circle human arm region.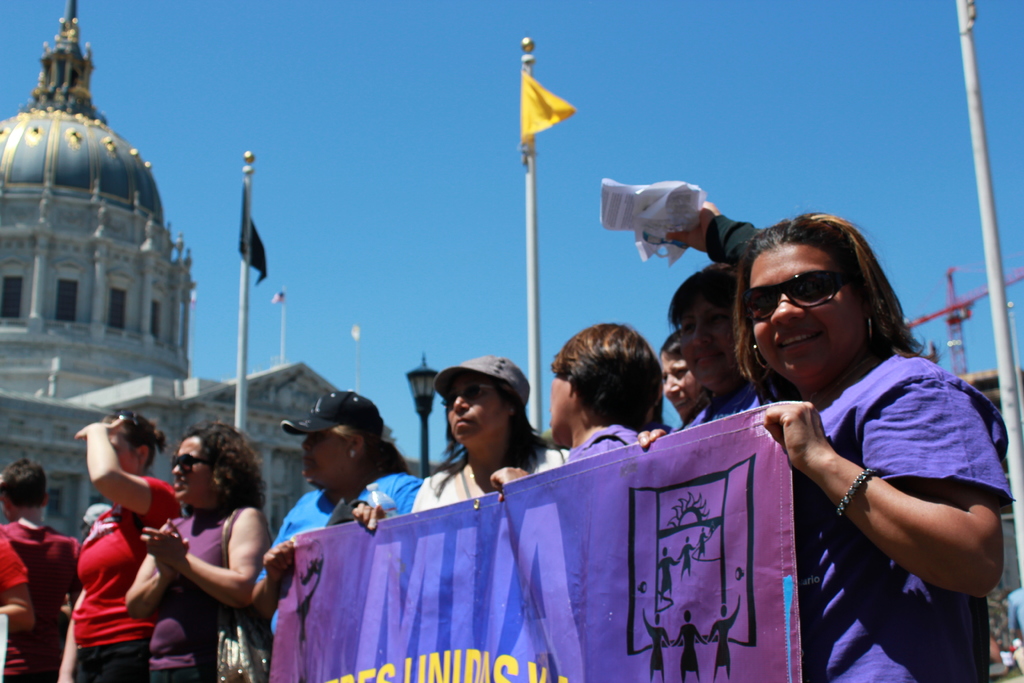
Region: left=70, top=412, right=193, bottom=525.
